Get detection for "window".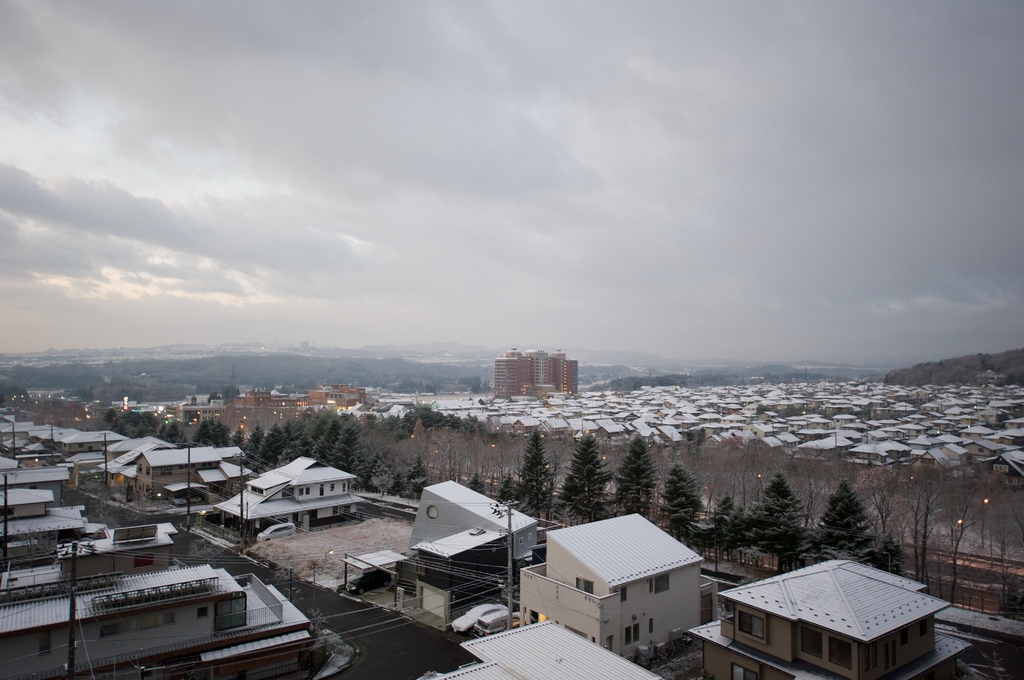
Detection: 147:470:148:474.
